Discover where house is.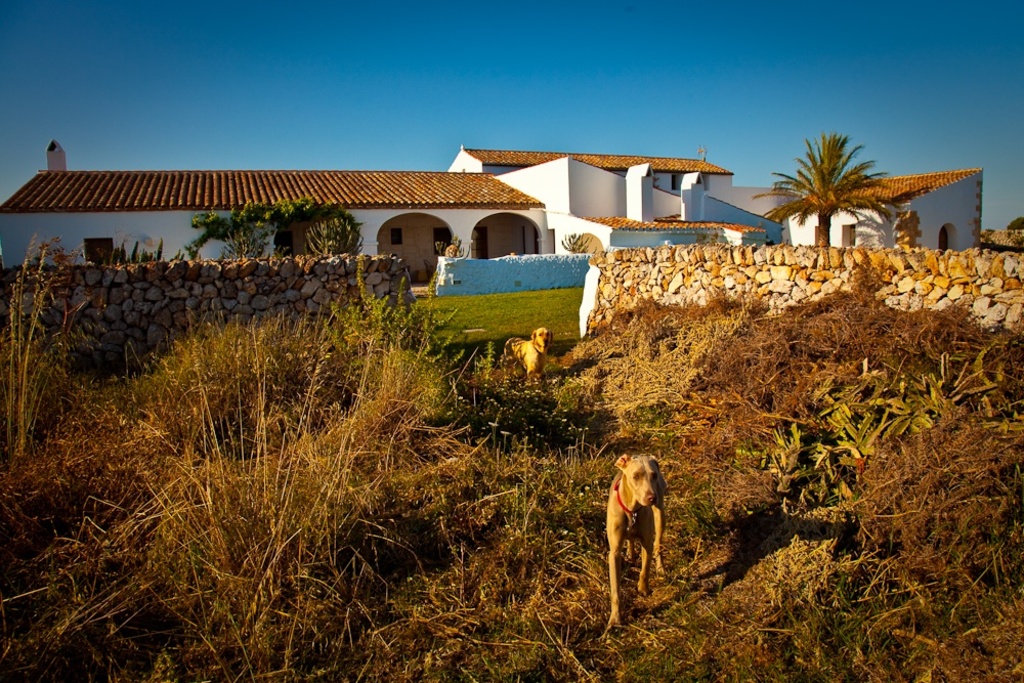
Discovered at 773,167,983,247.
